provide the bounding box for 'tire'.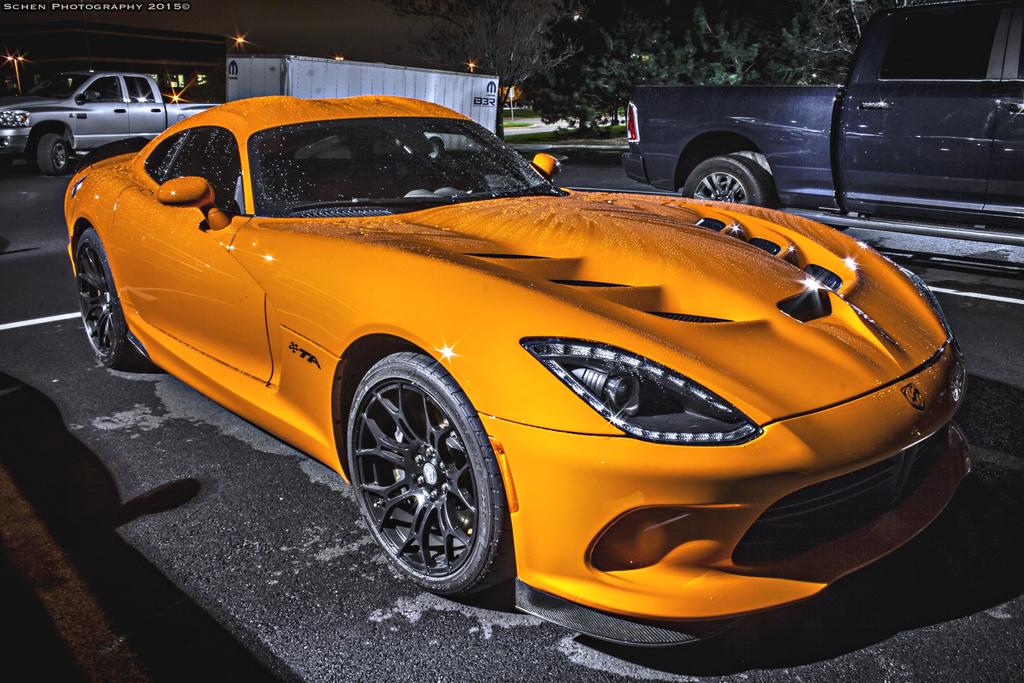
[346, 351, 504, 589].
